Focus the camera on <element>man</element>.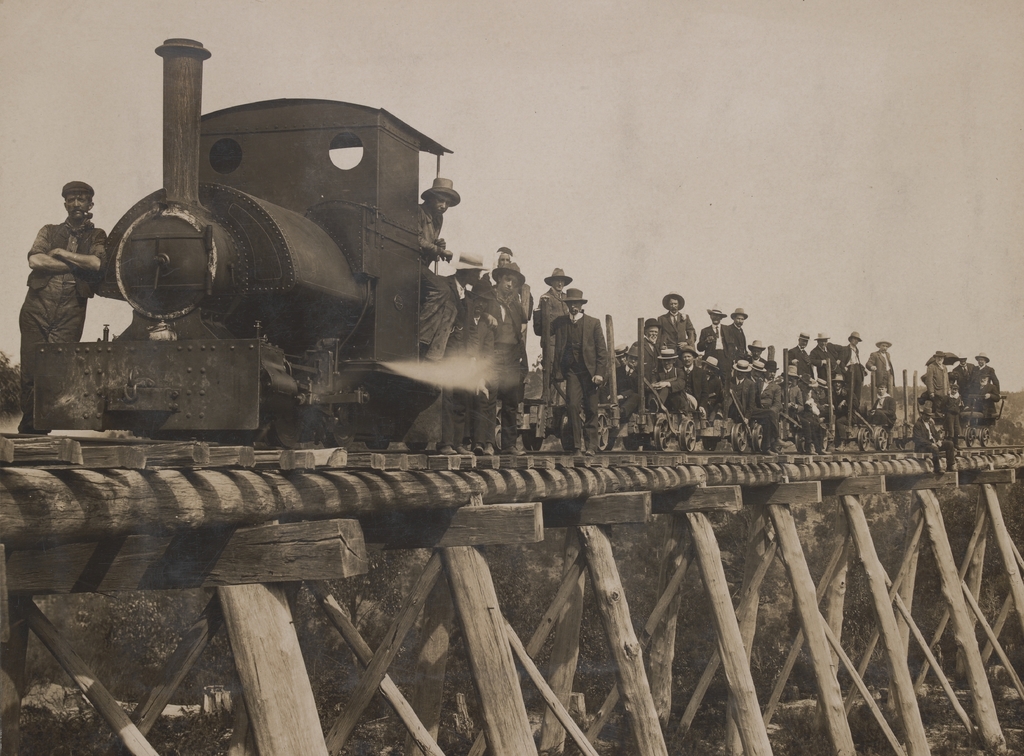
Focus region: box=[871, 337, 897, 396].
